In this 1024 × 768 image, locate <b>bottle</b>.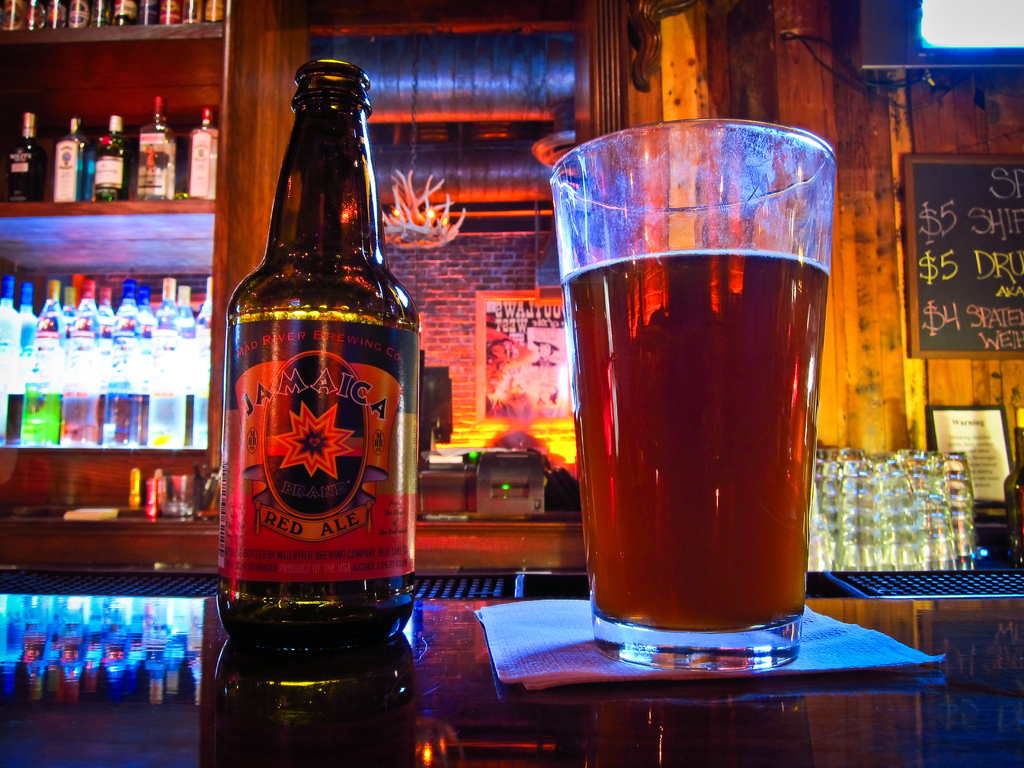
Bounding box: box=[0, 271, 19, 446].
